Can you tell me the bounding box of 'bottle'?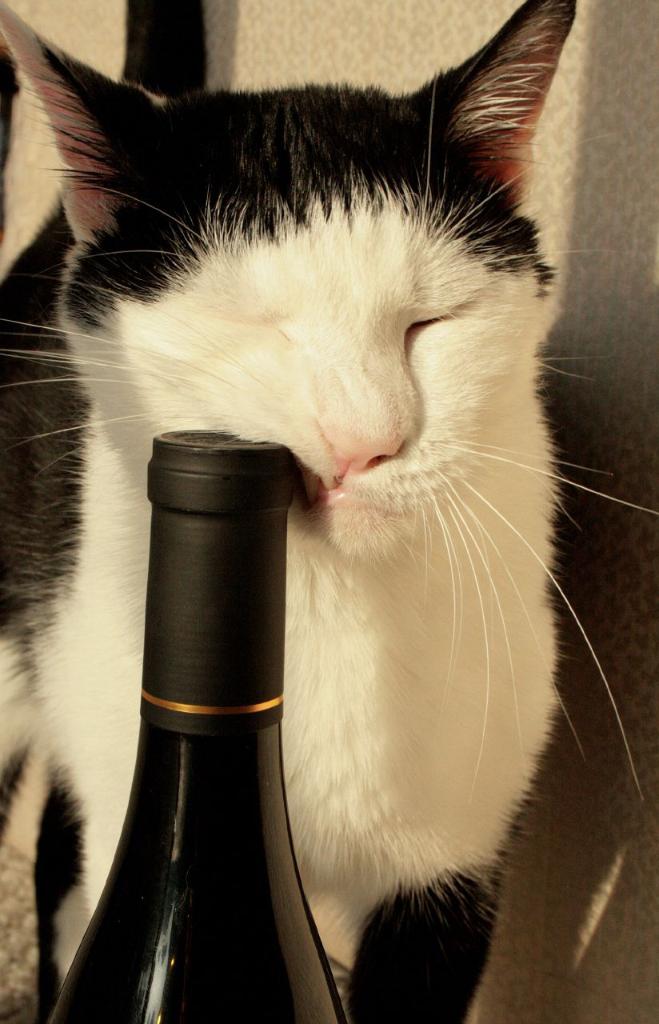
(50, 427, 350, 1023).
